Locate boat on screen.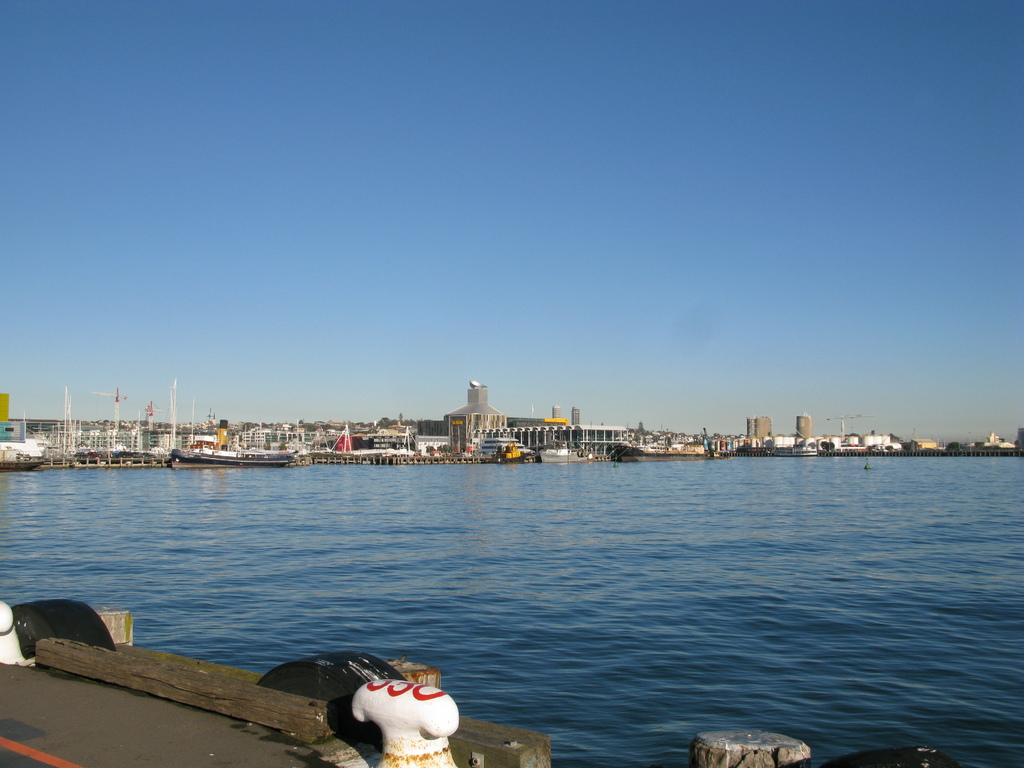
On screen at (308,419,392,460).
